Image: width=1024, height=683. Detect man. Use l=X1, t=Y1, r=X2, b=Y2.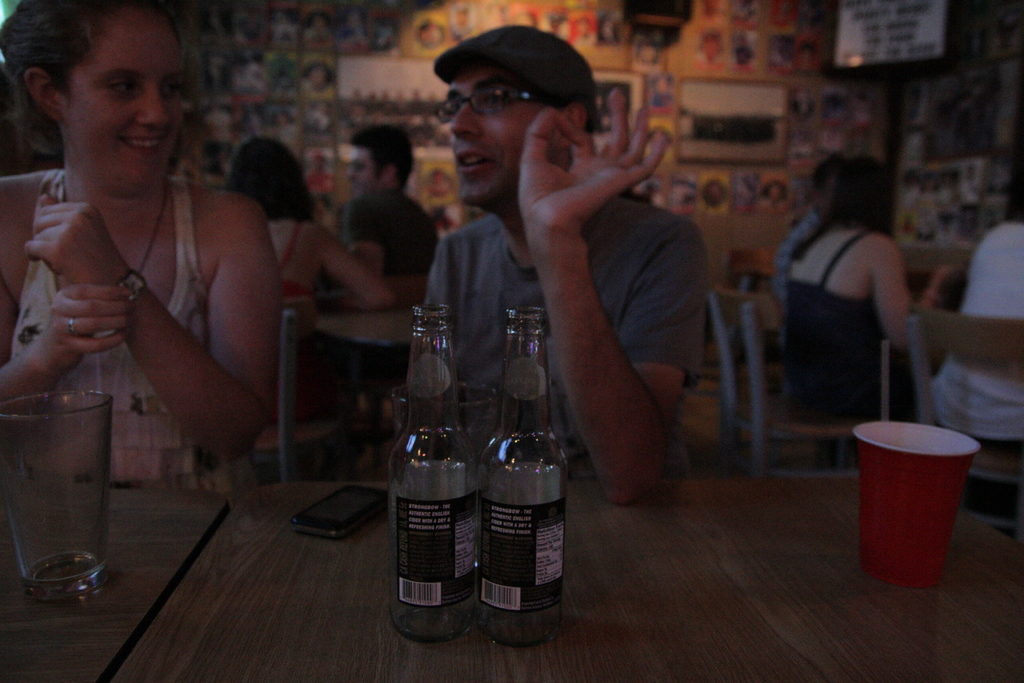
l=341, t=120, r=439, b=304.
